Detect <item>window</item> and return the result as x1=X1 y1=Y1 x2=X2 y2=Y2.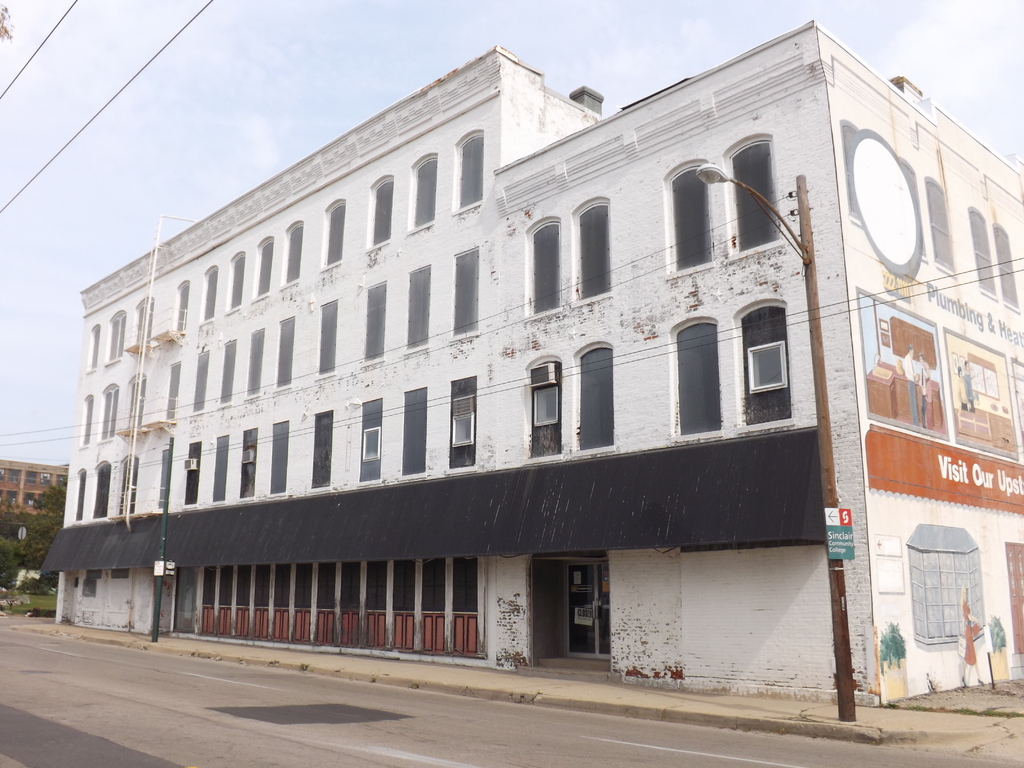
x1=737 y1=307 x2=793 y2=433.
